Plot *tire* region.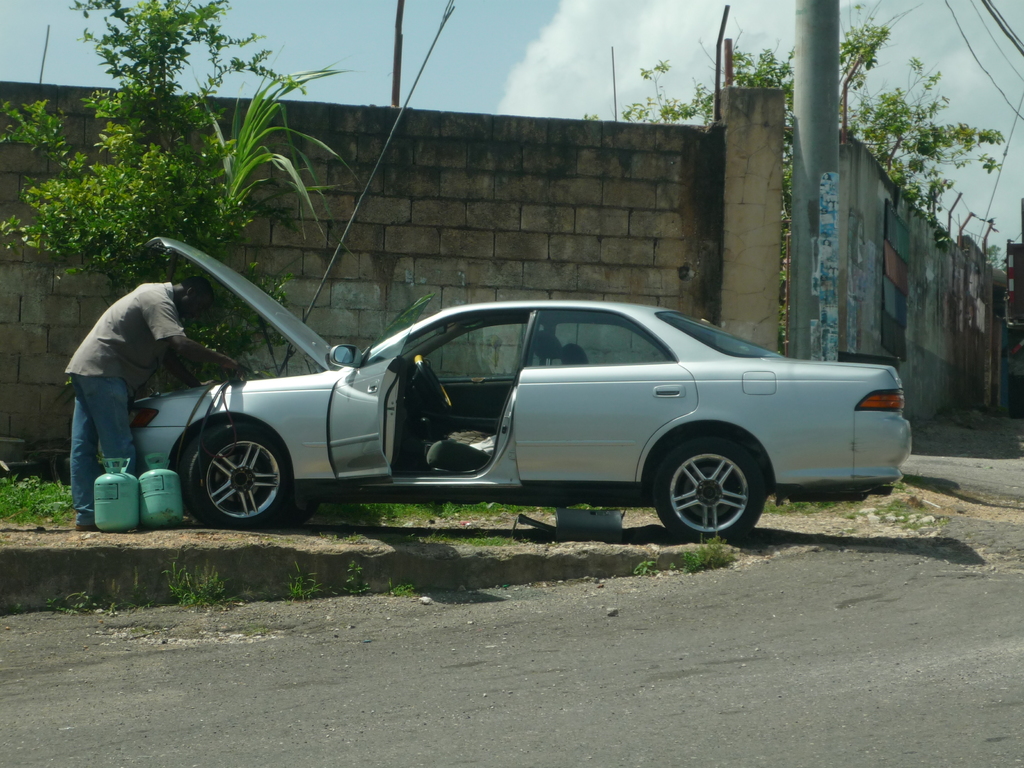
Plotted at region(184, 415, 281, 515).
